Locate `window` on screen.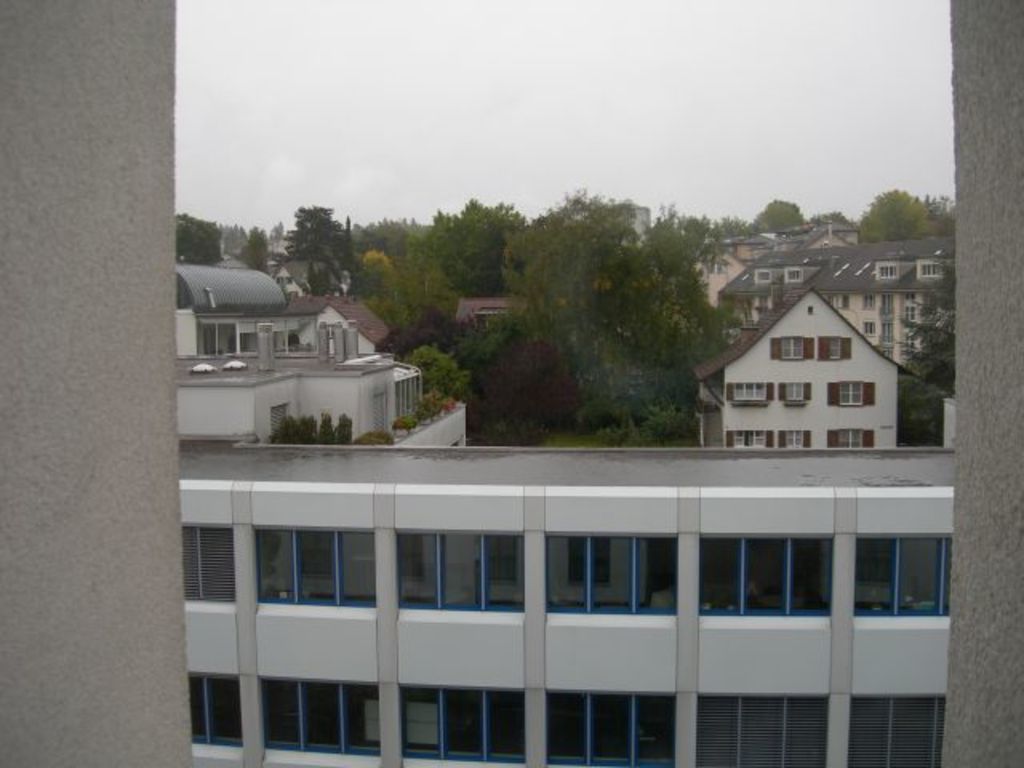
On screen at <bbox>909, 331, 915, 350</bbox>.
